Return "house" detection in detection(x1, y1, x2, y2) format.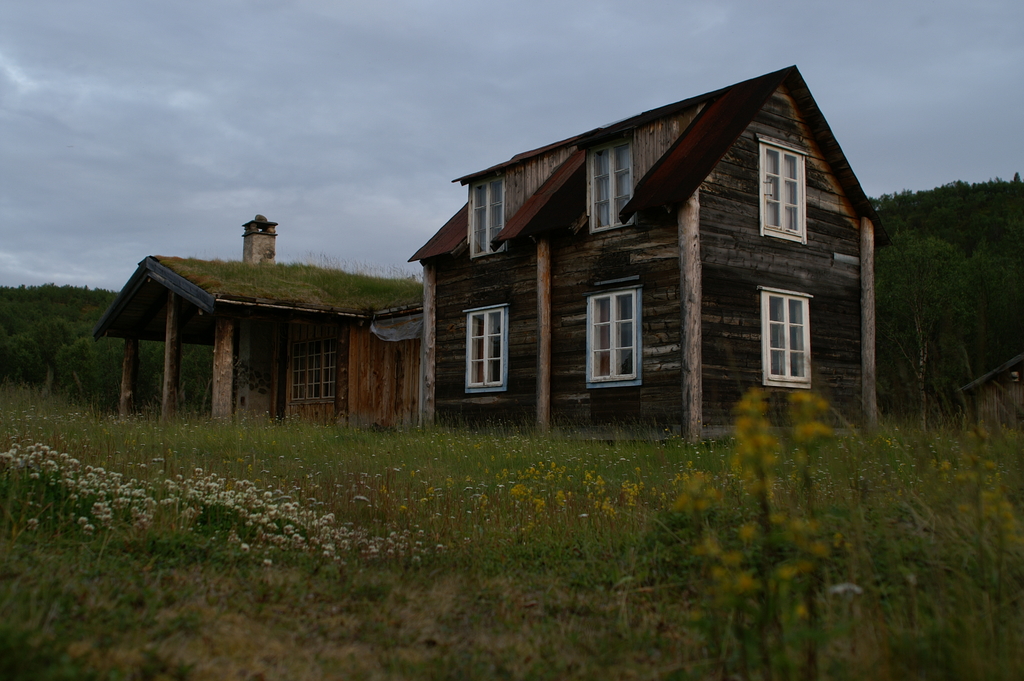
detection(412, 65, 884, 451).
